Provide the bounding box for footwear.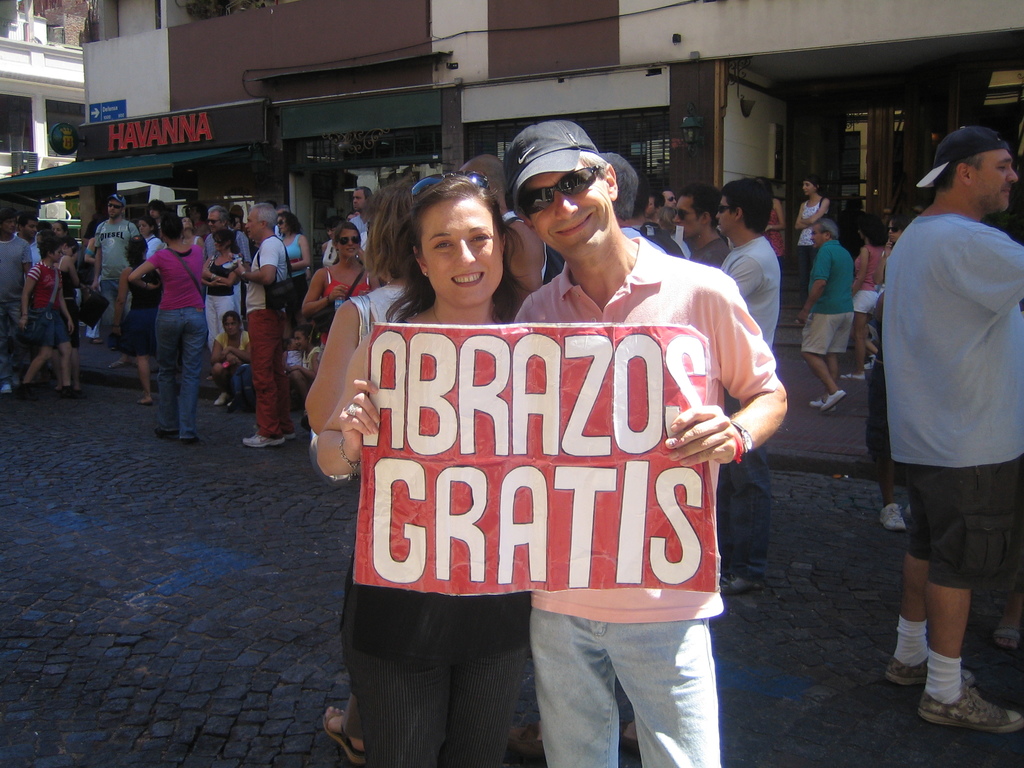
region(817, 389, 844, 412).
